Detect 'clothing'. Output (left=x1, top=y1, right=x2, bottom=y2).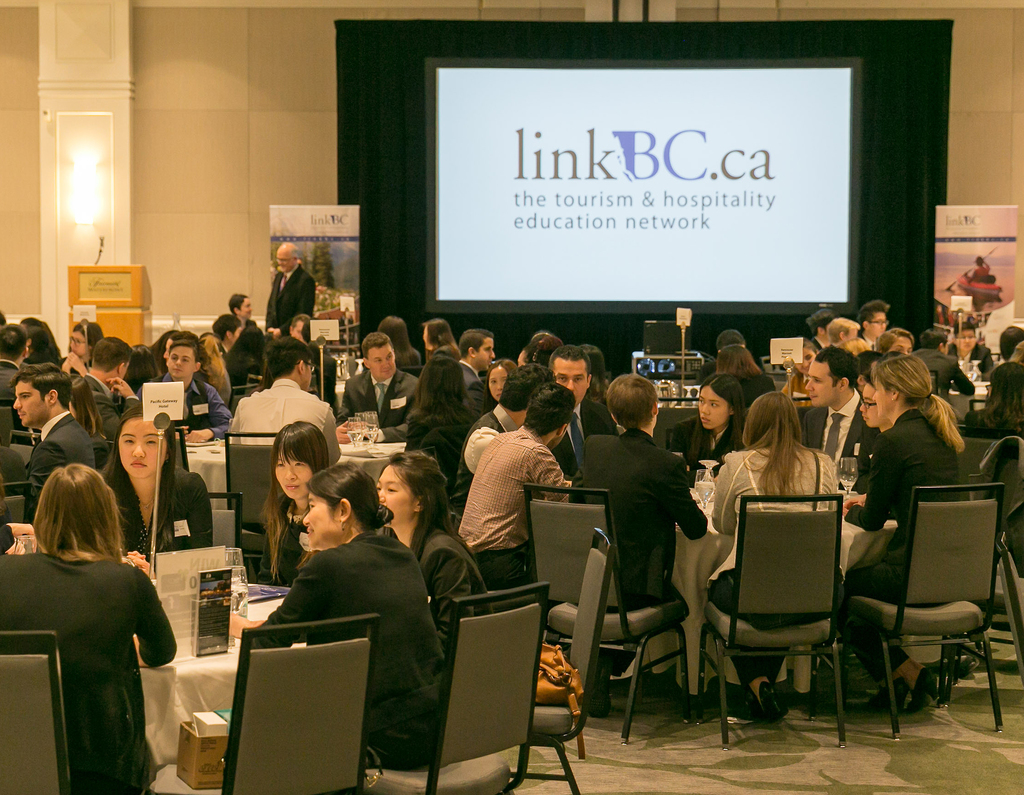
(left=410, top=403, right=467, bottom=500).
